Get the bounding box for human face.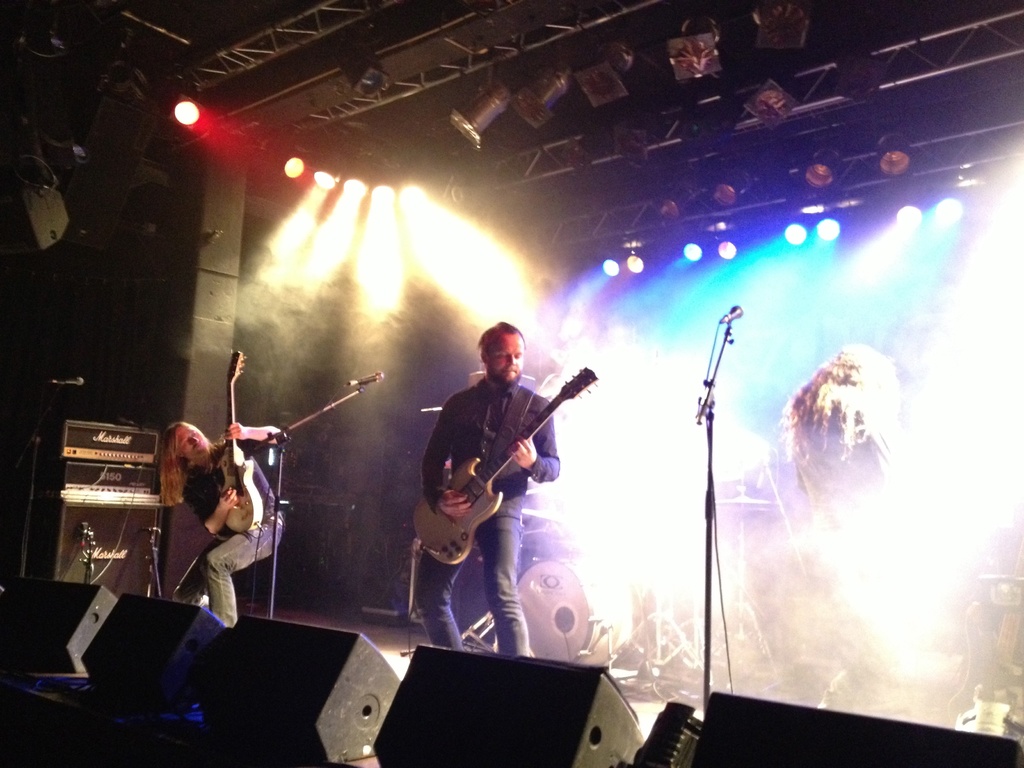
(x1=487, y1=332, x2=523, y2=384).
